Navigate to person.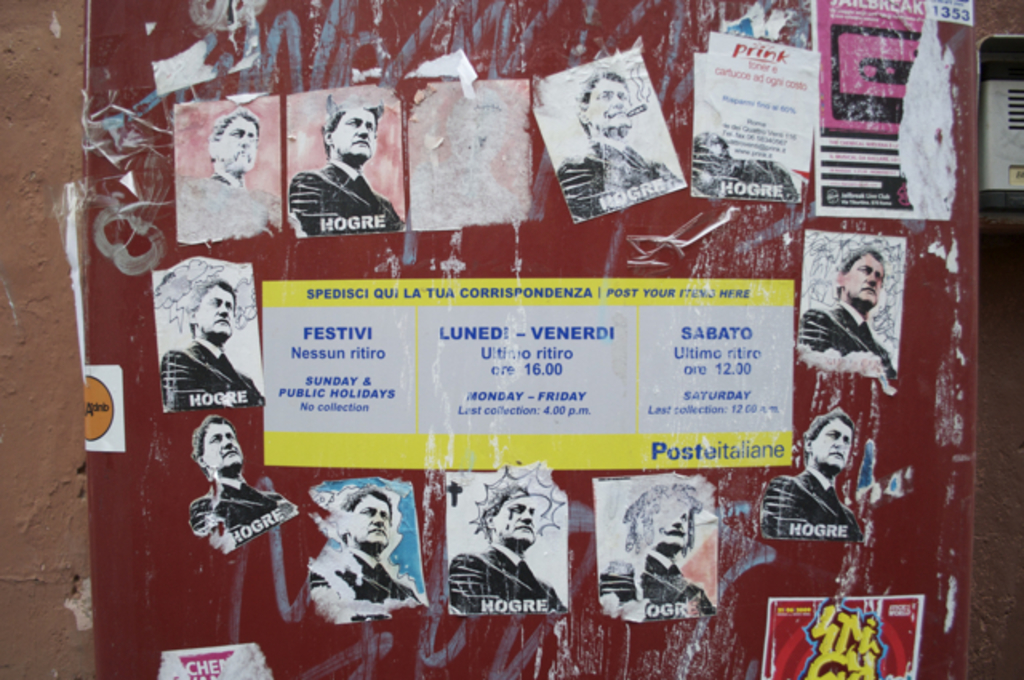
Navigation target: 755, 408, 872, 546.
